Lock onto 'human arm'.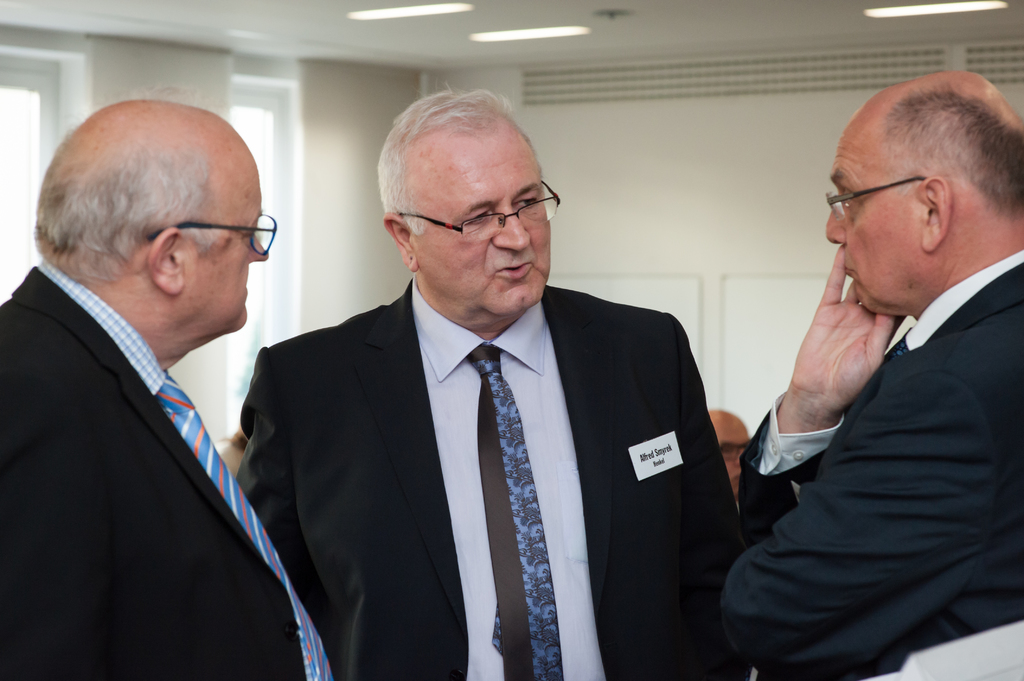
Locked: 741, 247, 897, 537.
